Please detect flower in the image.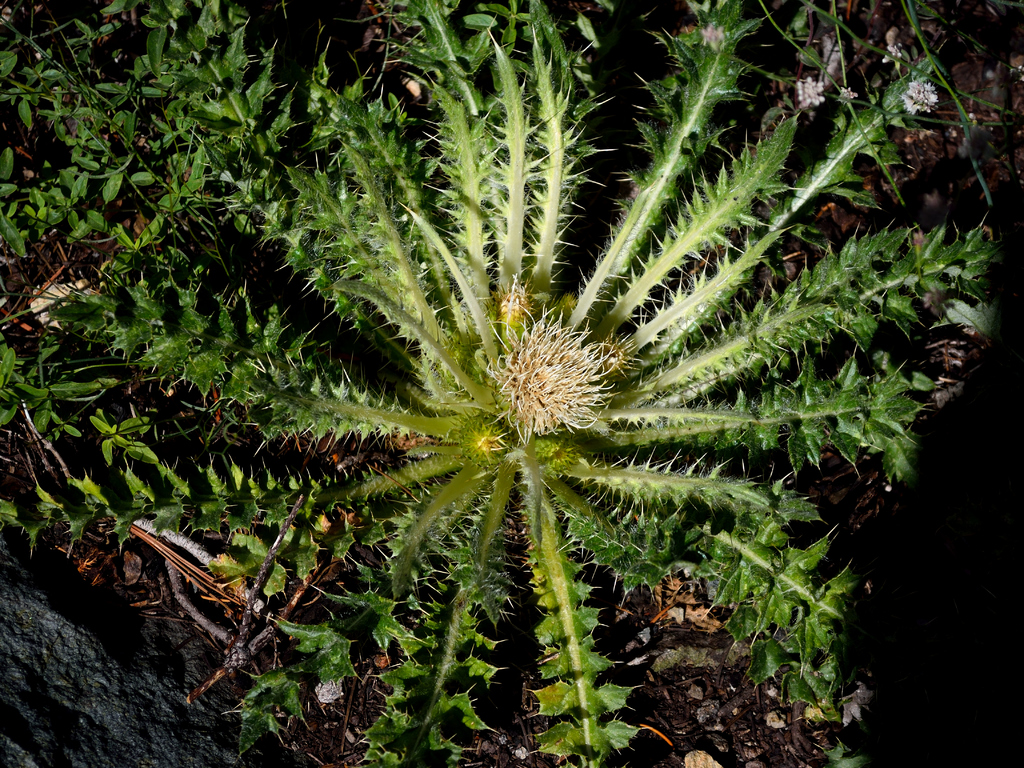
detection(837, 84, 862, 109).
